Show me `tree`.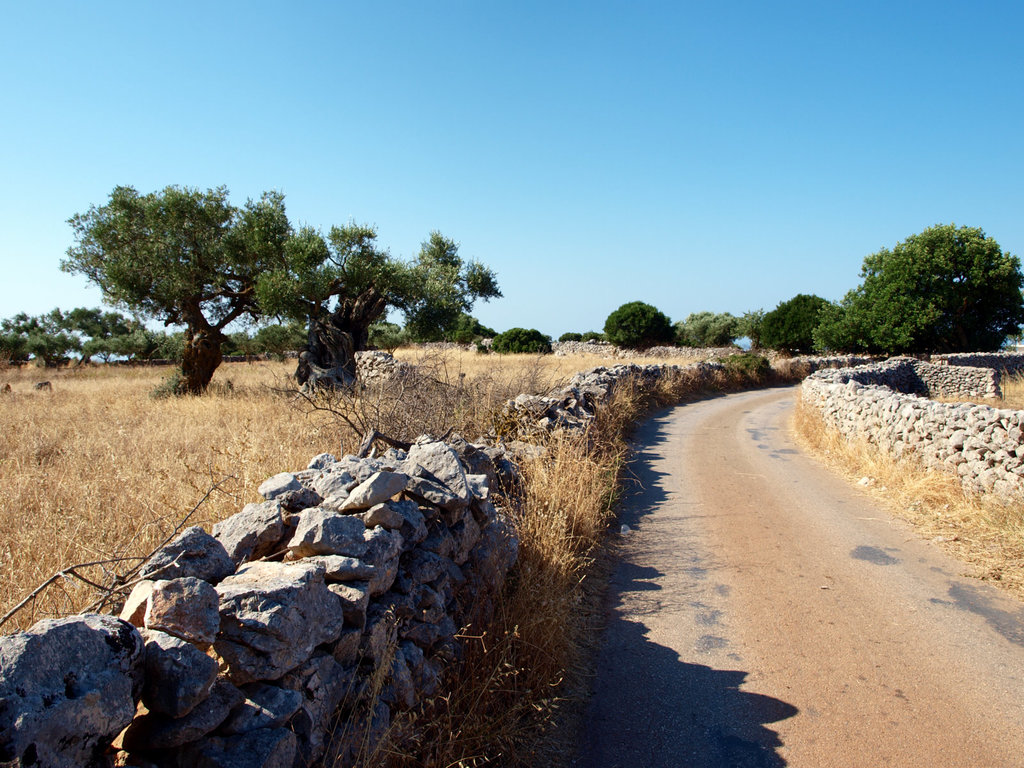
`tree` is here: 845:212:1014:352.
